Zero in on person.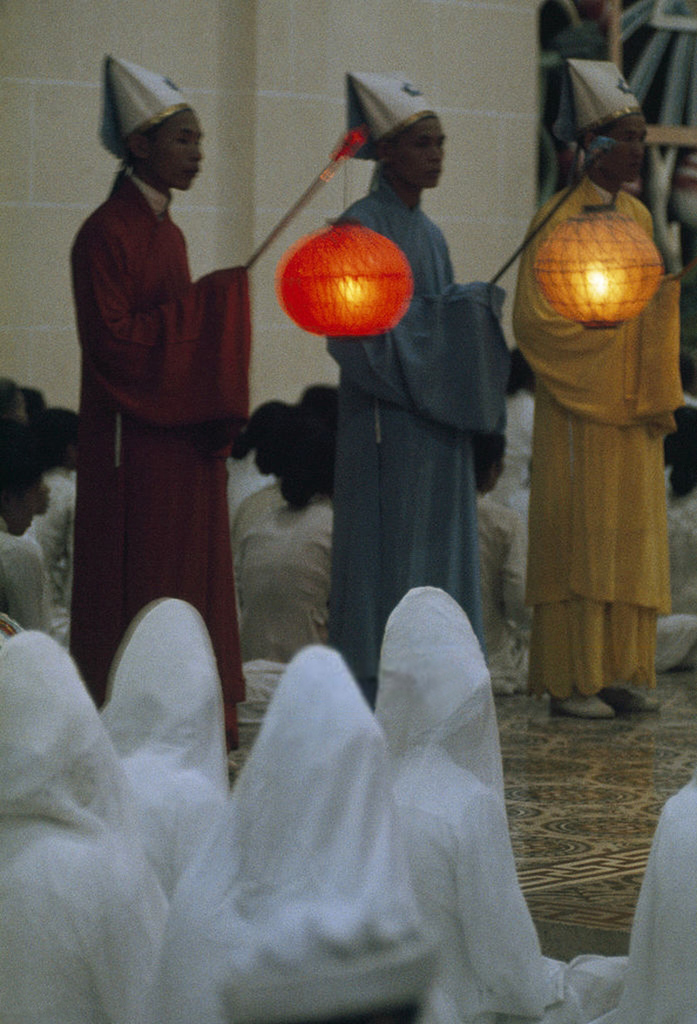
Zeroed in: {"x1": 371, "y1": 566, "x2": 638, "y2": 1023}.
